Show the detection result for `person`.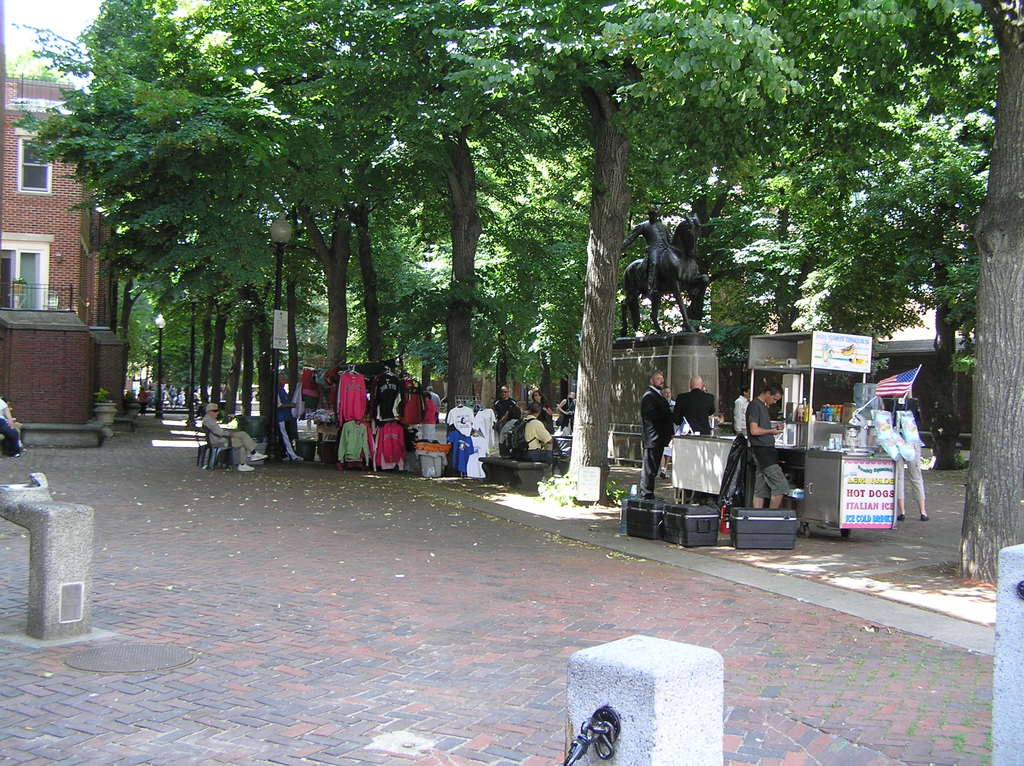
left=733, top=385, right=752, bottom=442.
